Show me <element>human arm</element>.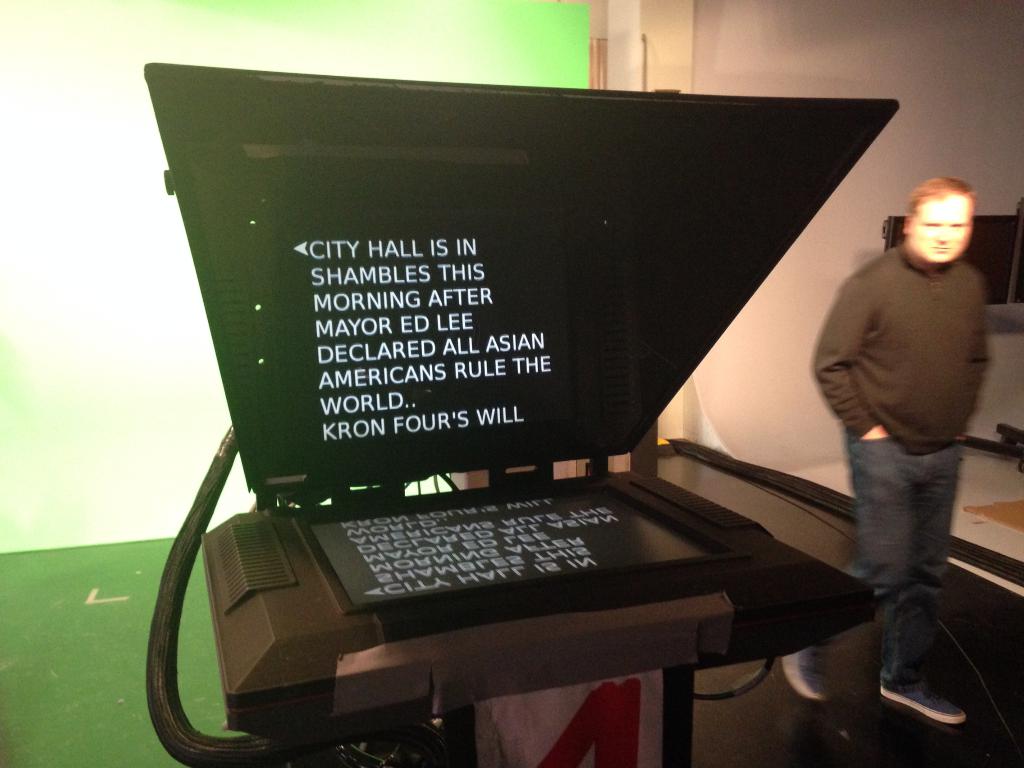
<element>human arm</element> is here: box=[812, 275, 876, 442].
